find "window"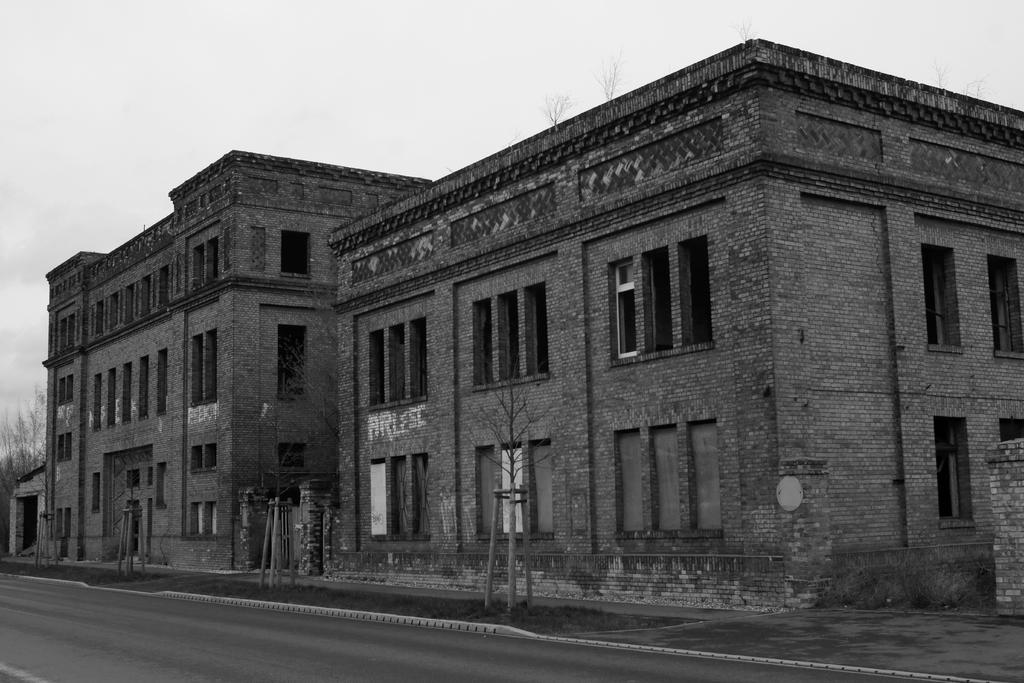
box(189, 331, 216, 404)
